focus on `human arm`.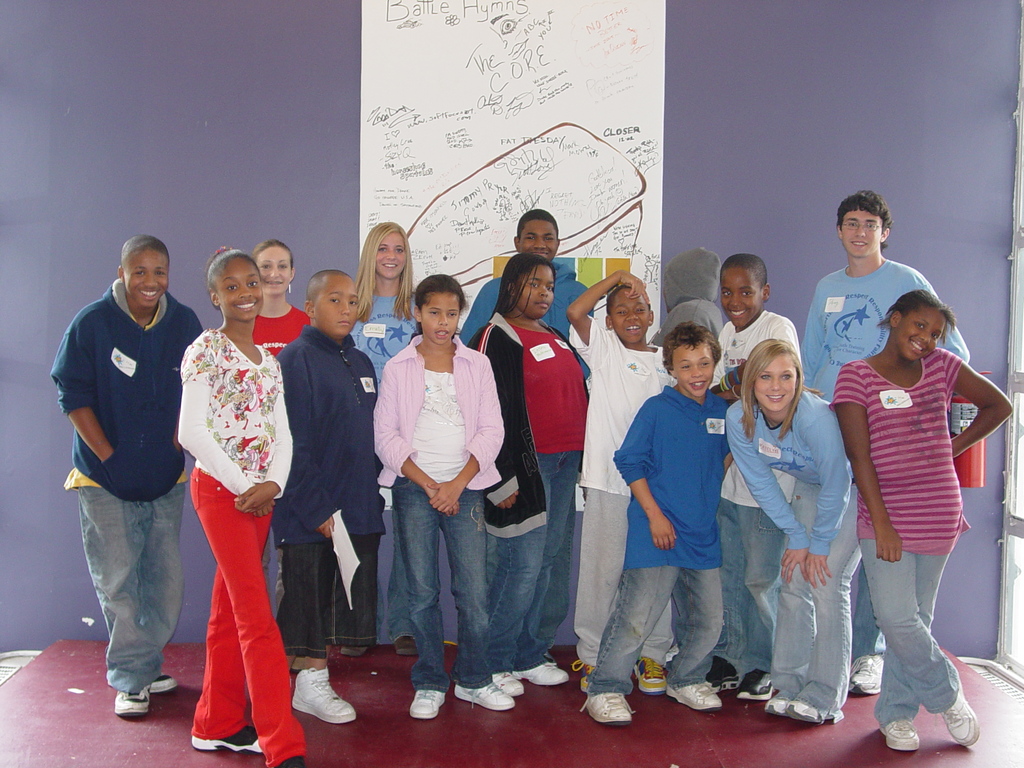
Focused at locate(604, 394, 668, 549).
